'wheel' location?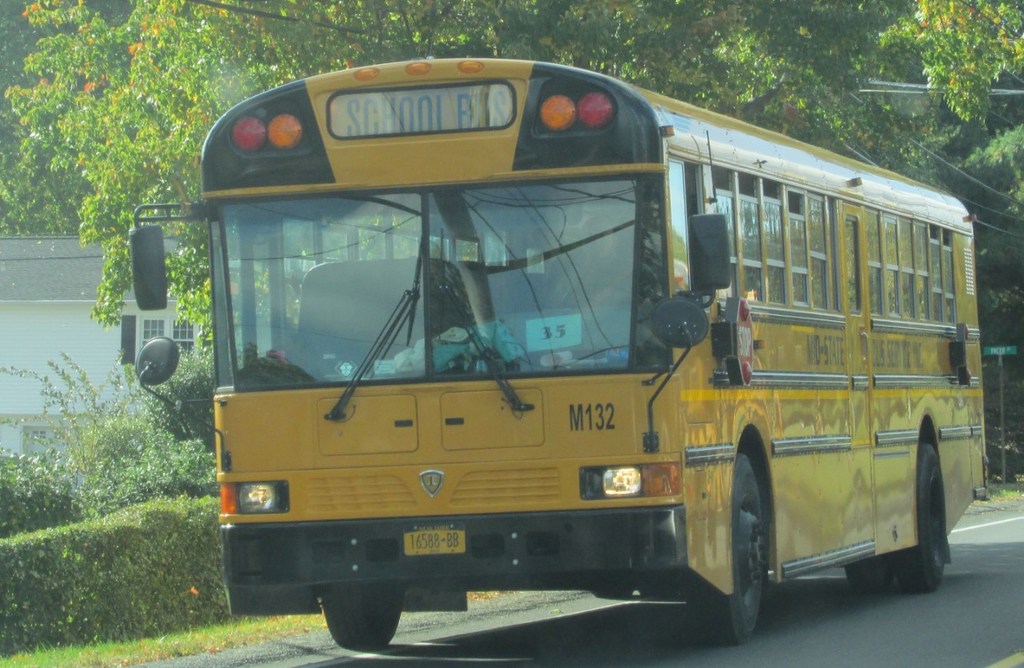
[x1=684, y1=450, x2=767, y2=649]
